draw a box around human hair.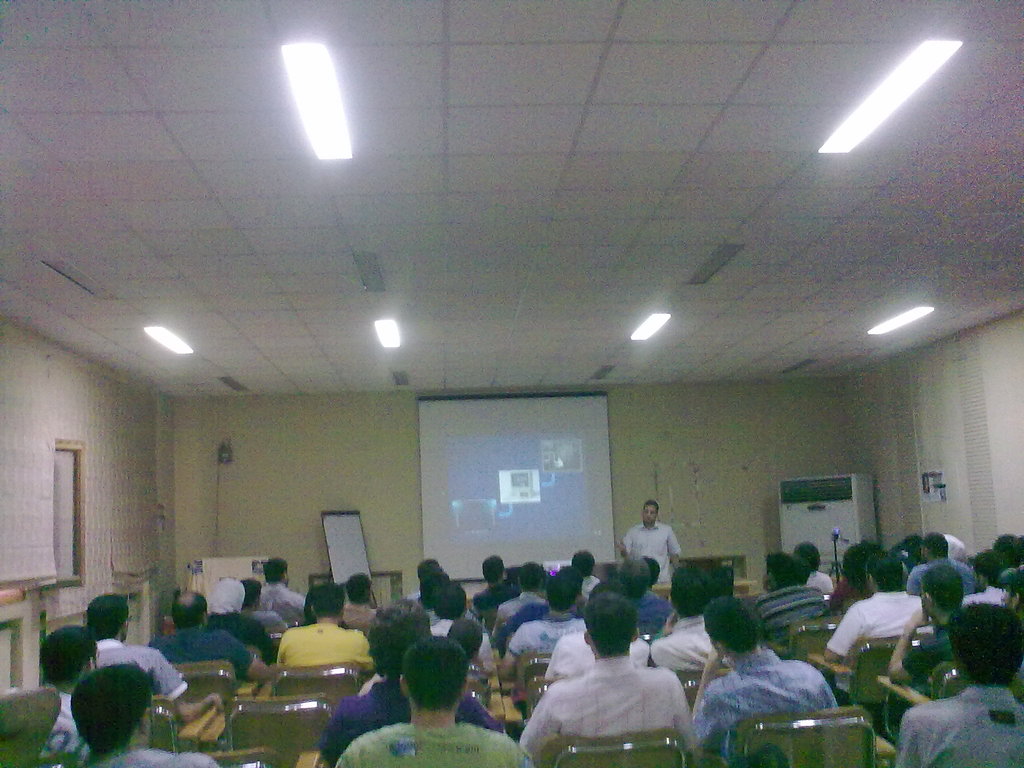
x1=239, y1=581, x2=262, y2=606.
